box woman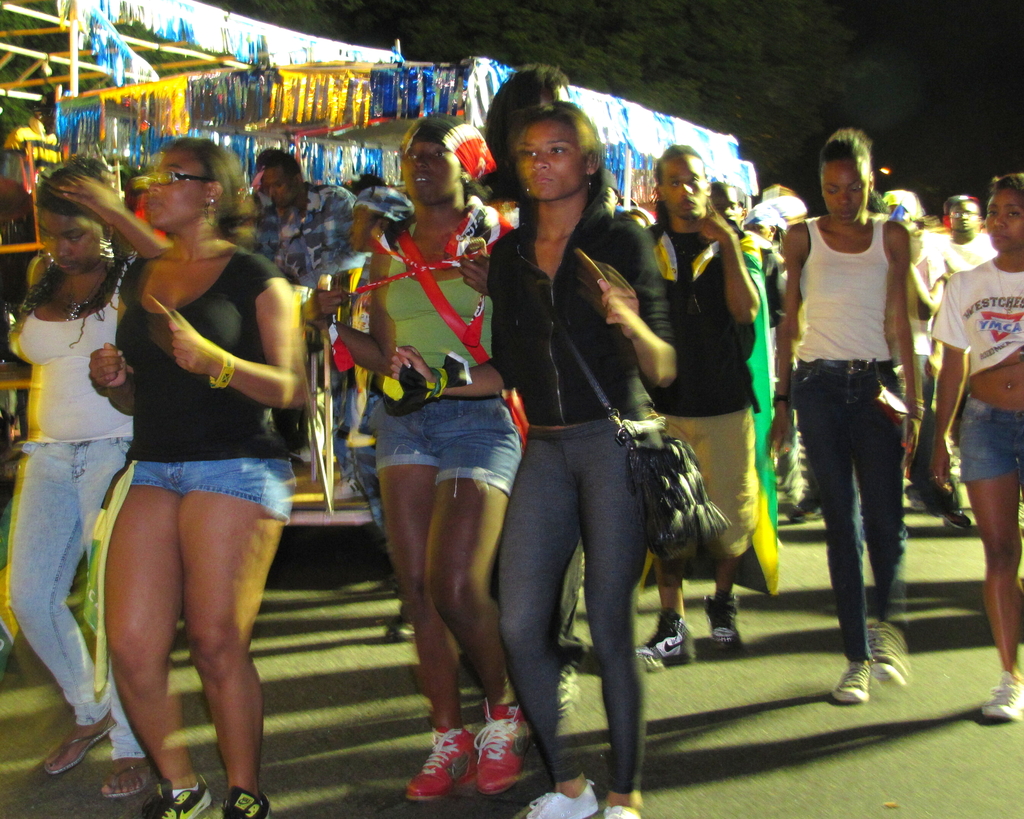
left=474, top=85, right=696, bottom=811
